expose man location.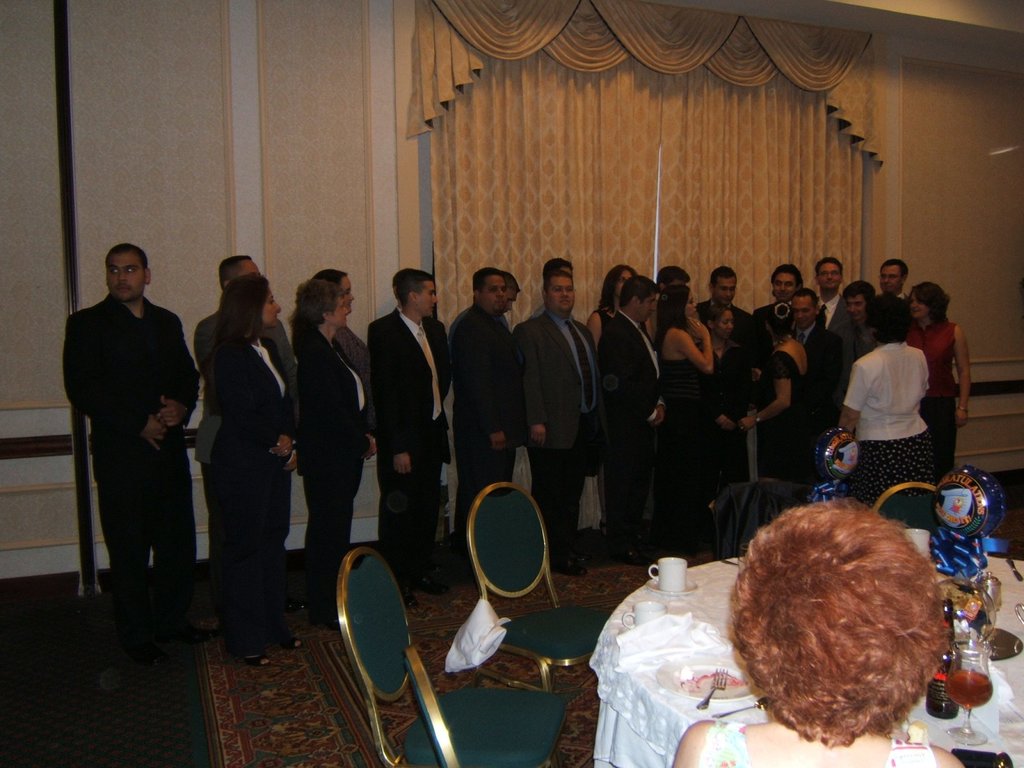
Exposed at box(597, 274, 668, 561).
